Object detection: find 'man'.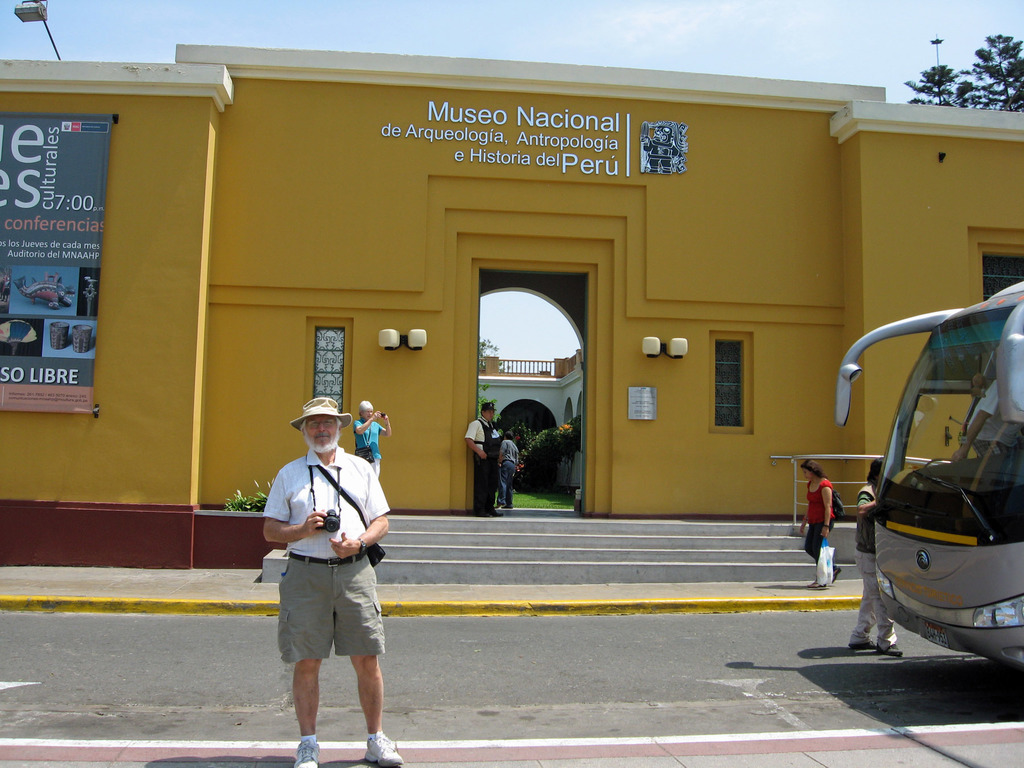
465,394,504,512.
